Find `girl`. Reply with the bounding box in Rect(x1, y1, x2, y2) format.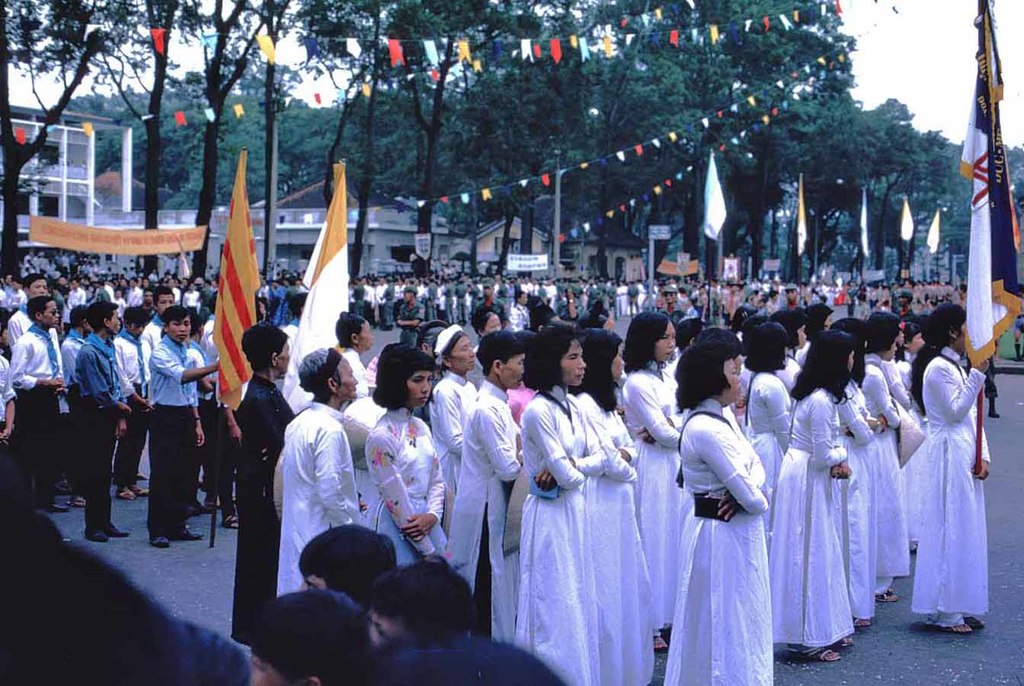
Rect(767, 330, 856, 661).
